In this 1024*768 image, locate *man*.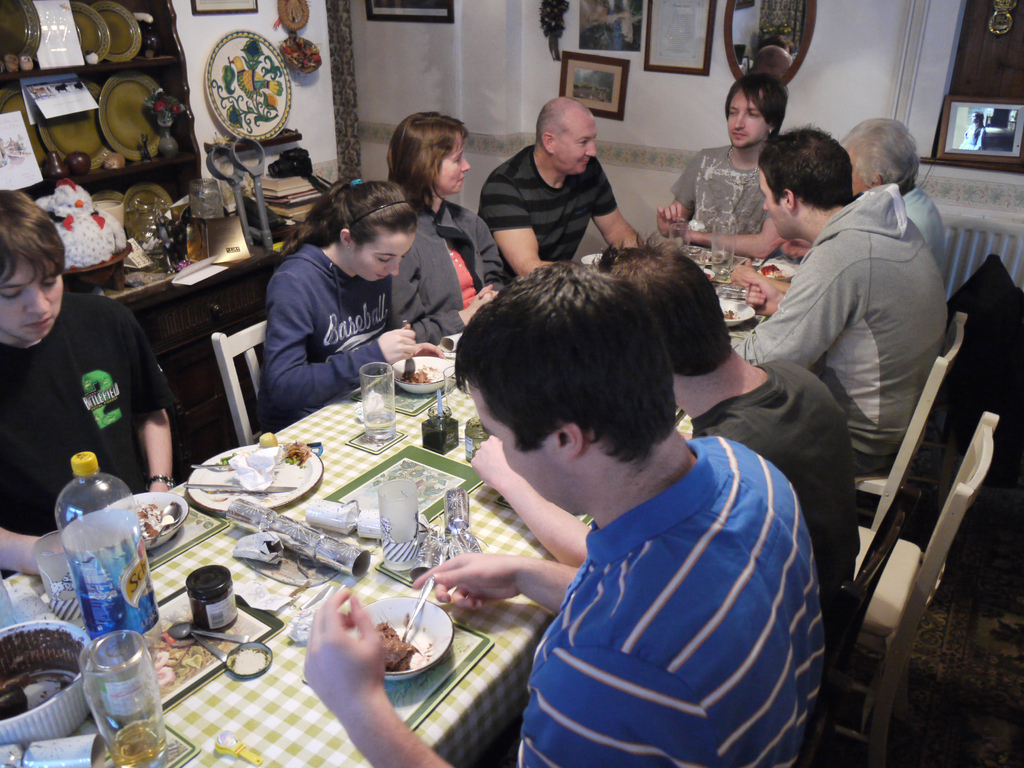
Bounding box: bbox=(0, 184, 179, 581).
